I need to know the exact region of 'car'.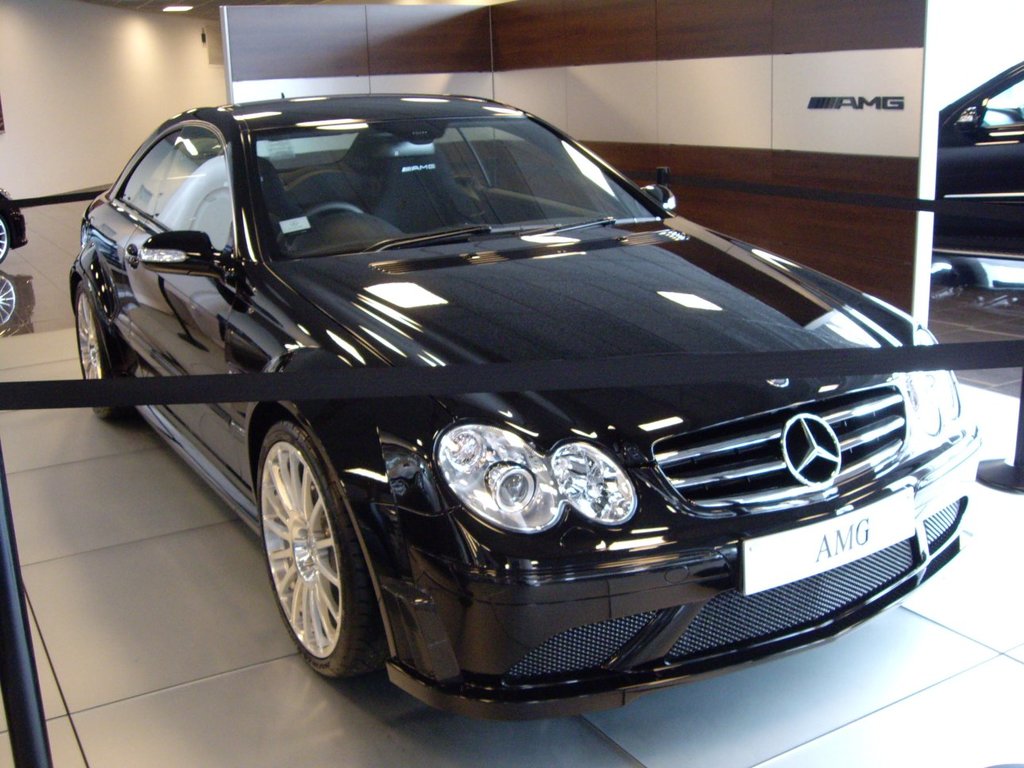
Region: [left=70, top=85, right=980, bottom=722].
